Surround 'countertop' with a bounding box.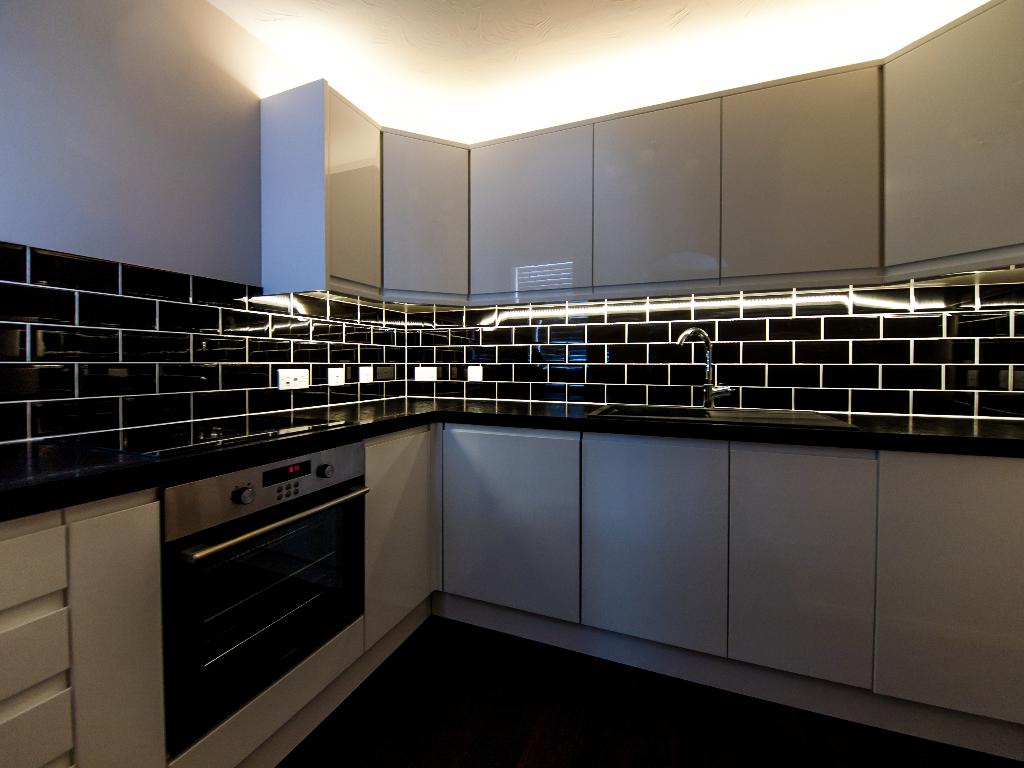
x1=0 y1=386 x2=1023 y2=767.
